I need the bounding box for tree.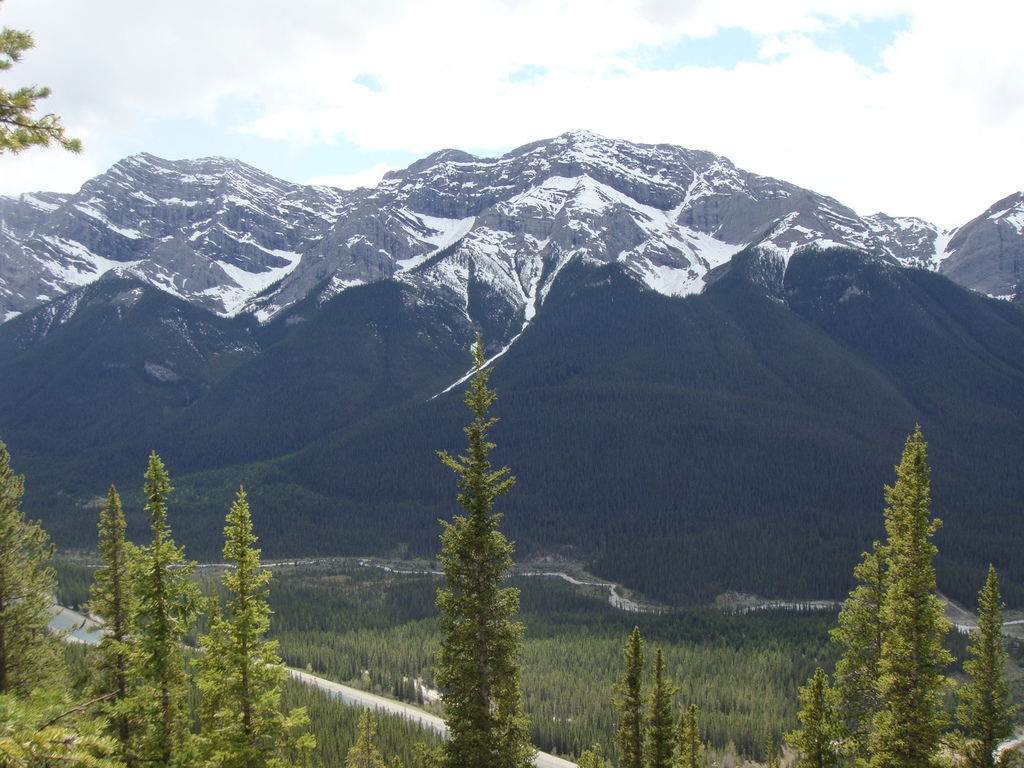
Here it is: <region>869, 424, 980, 767</region>.
